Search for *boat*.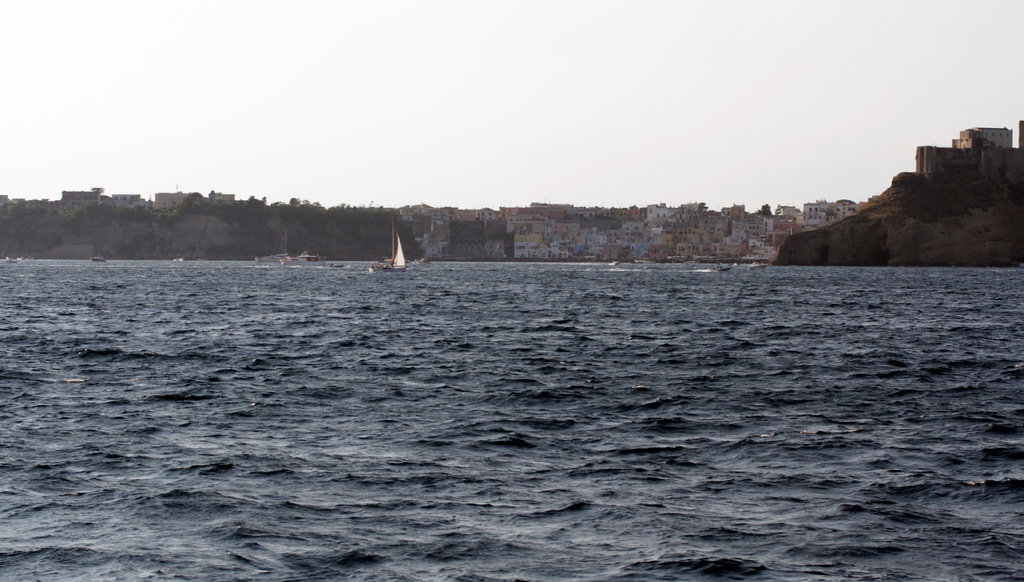
Found at Rect(749, 262, 769, 267).
